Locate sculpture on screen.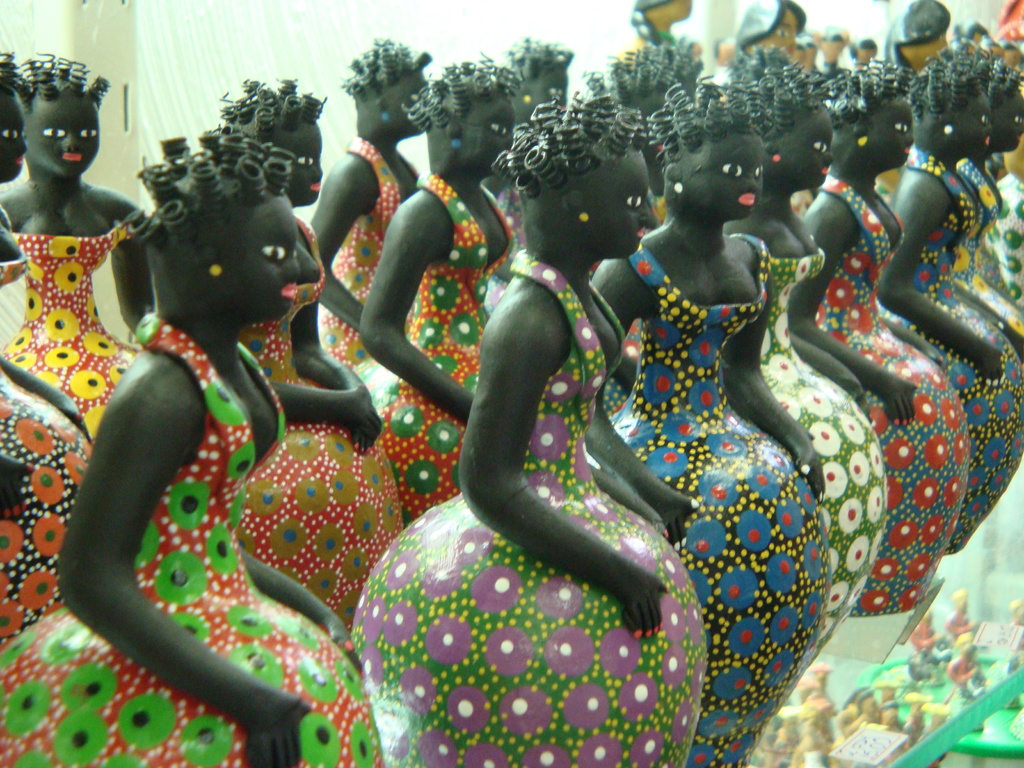
On screen at box=[584, 53, 975, 691].
